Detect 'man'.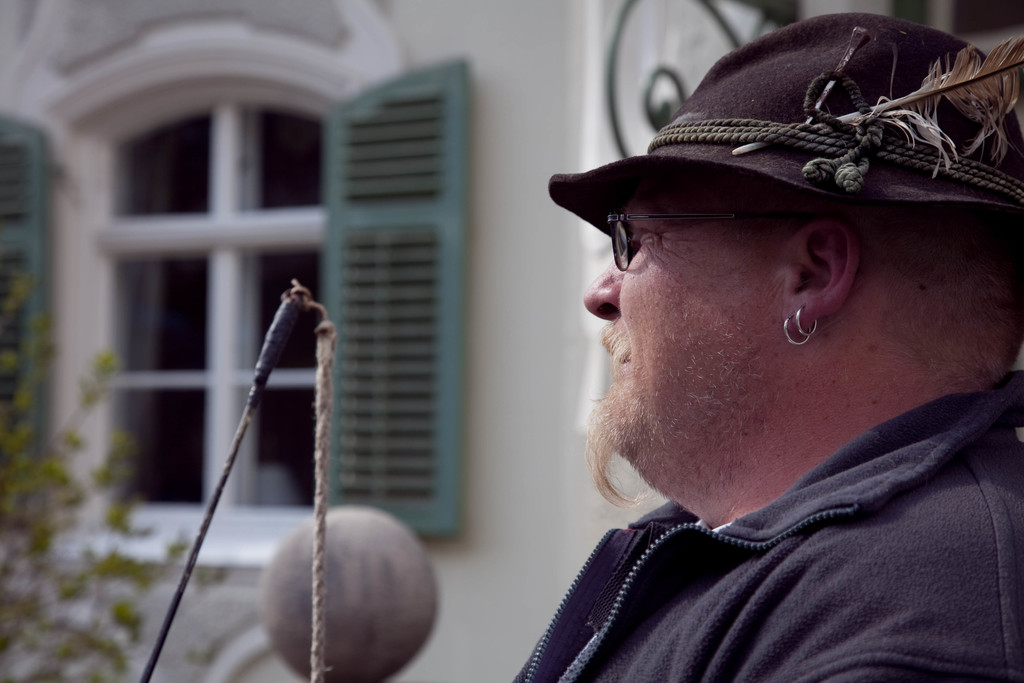
Detected at locate(468, 26, 1023, 677).
